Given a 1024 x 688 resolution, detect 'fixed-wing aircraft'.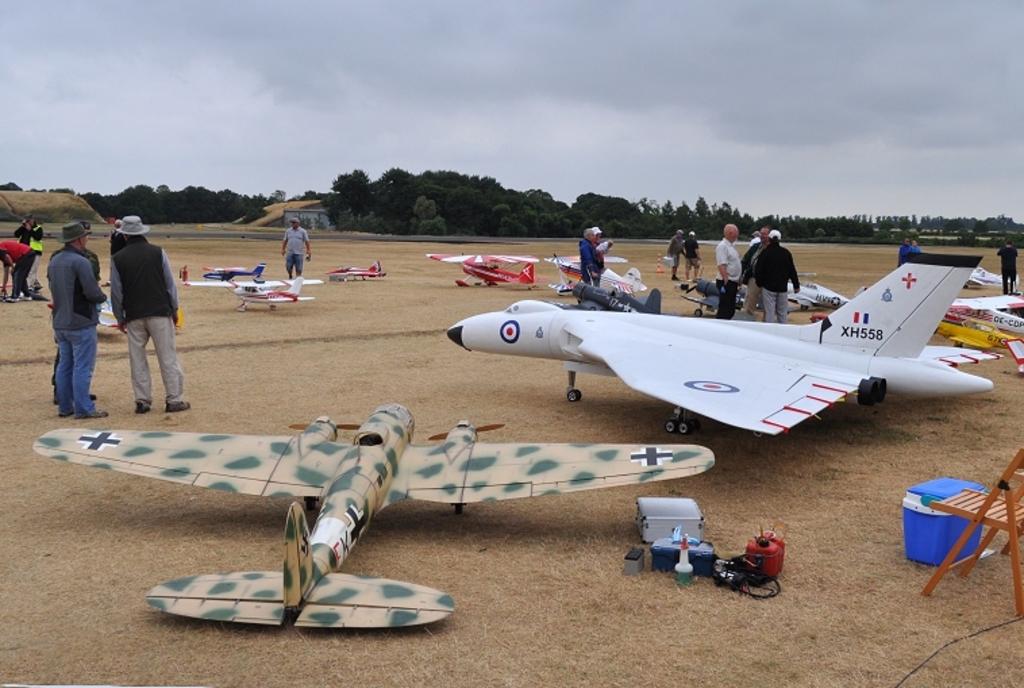
[323, 265, 389, 284].
